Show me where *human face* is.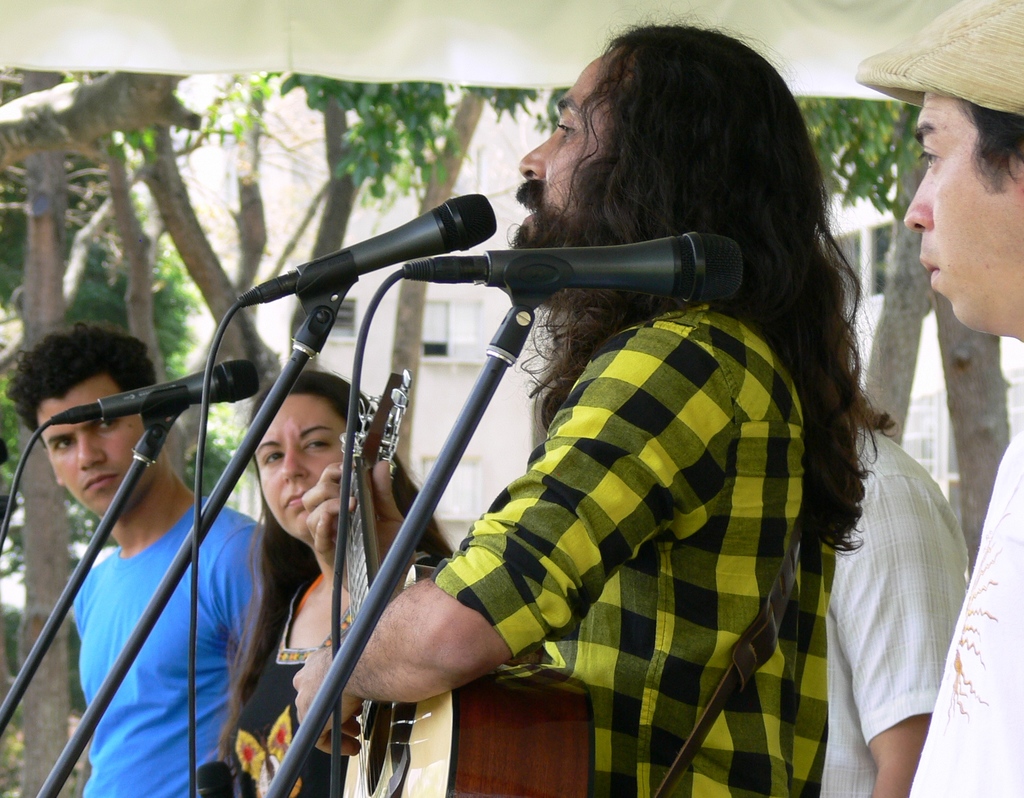
*human face* is at bbox=[908, 67, 1021, 338].
